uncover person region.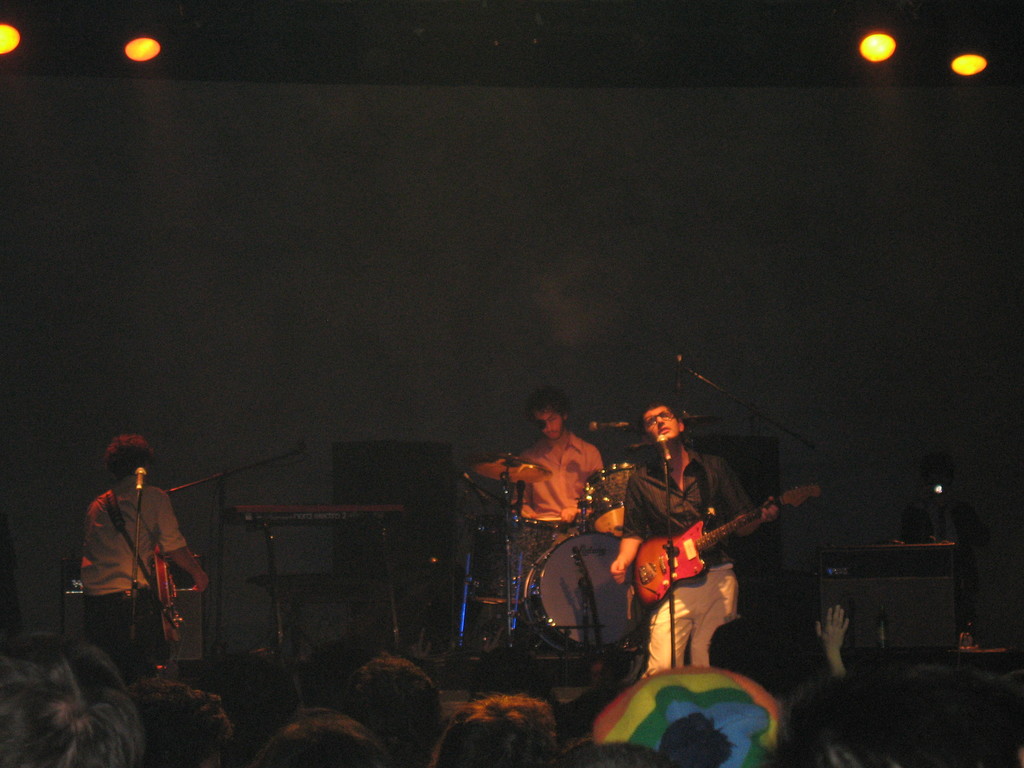
Uncovered: box(467, 384, 611, 621).
